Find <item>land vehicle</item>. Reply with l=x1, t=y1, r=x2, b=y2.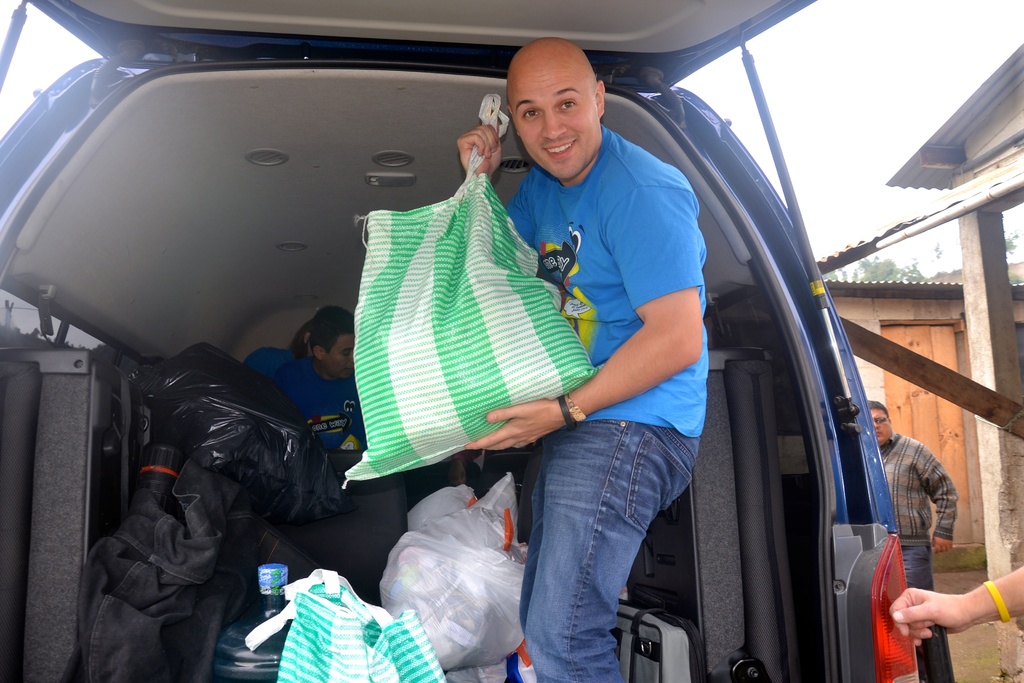
l=56, t=12, r=966, b=667.
